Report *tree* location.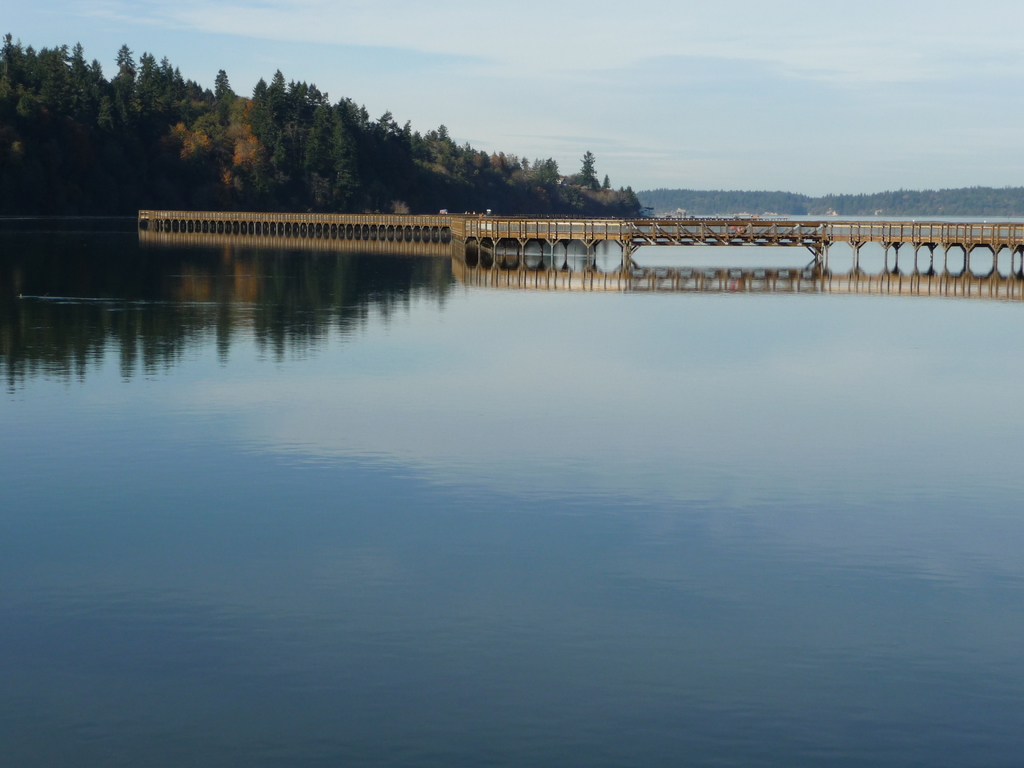
Report: x1=364, y1=116, x2=415, y2=183.
